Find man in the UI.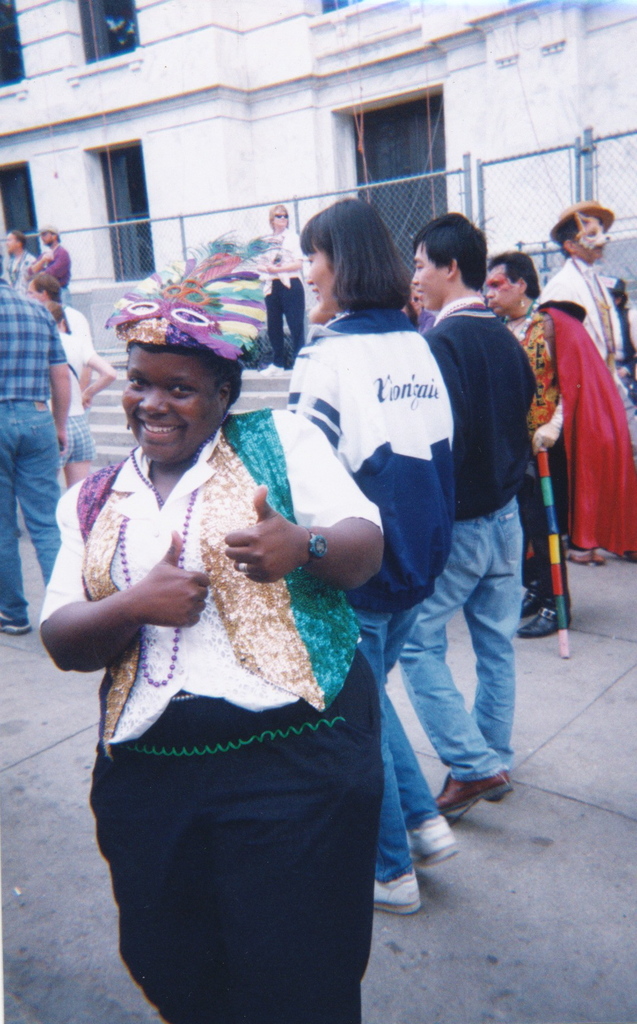
UI element at {"x1": 539, "y1": 202, "x2": 636, "y2": 568}.
